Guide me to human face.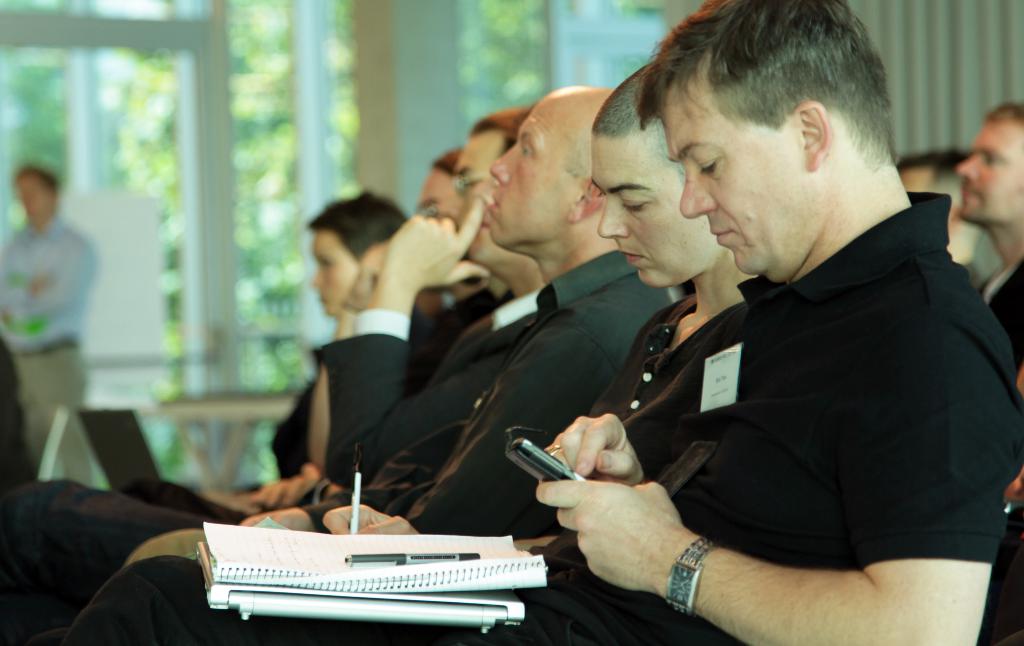
Guidance: (left=441, top=127, right=504, bottom=265).
